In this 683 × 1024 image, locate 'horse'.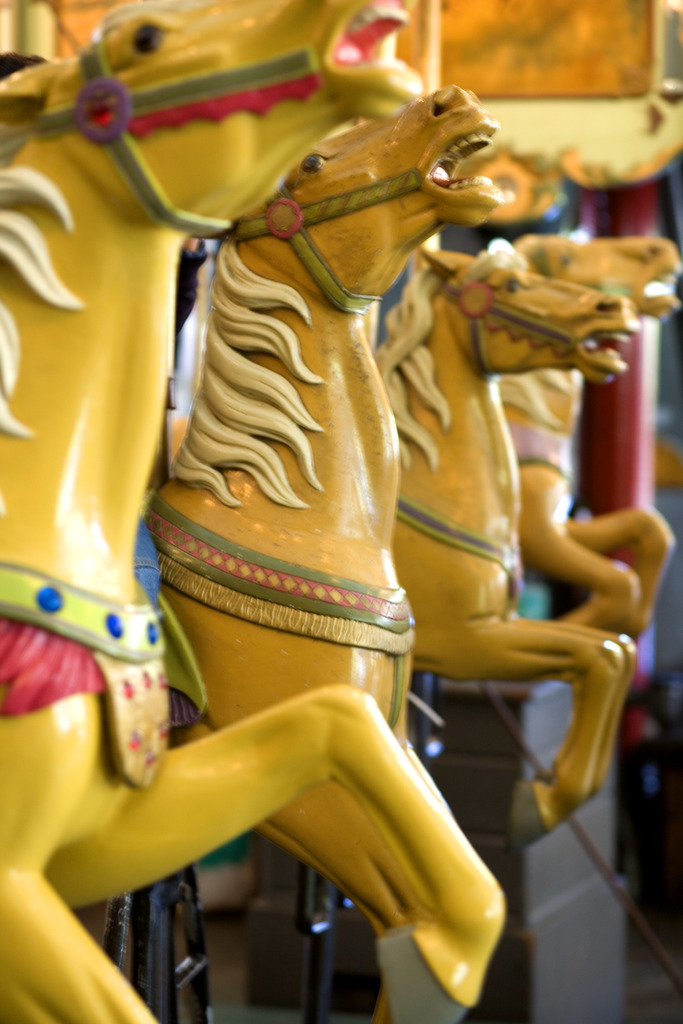
Bounding box: {"x1": 0, "y1": 0, "x2": 513, "y2": 1023}.
